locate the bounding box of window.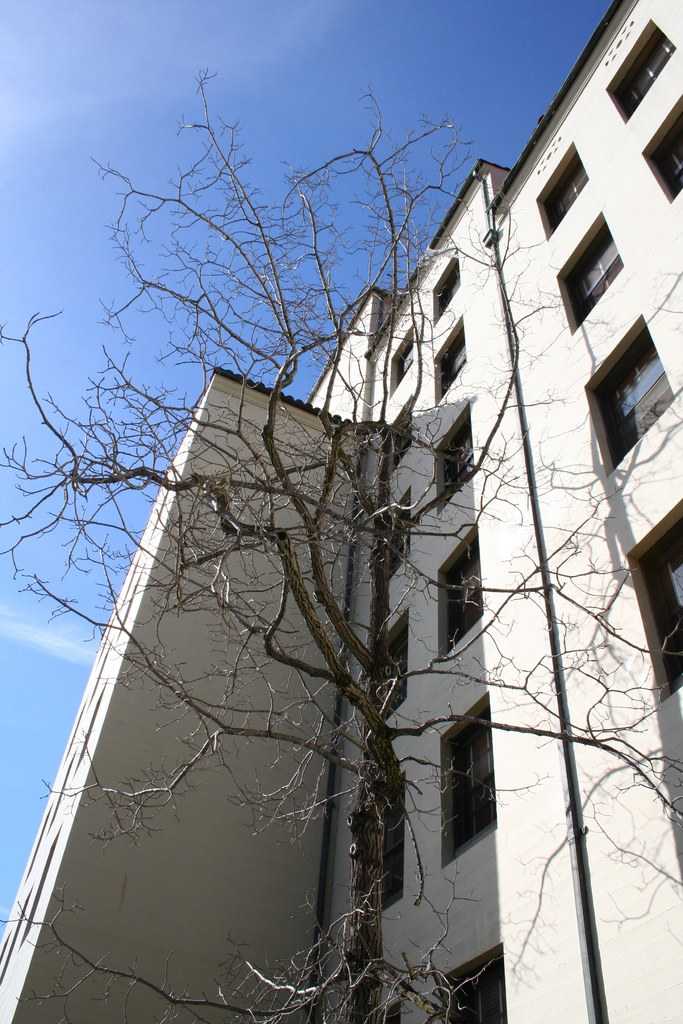
Bounding box: (left=643, top=84, right=682, bottom=205).
